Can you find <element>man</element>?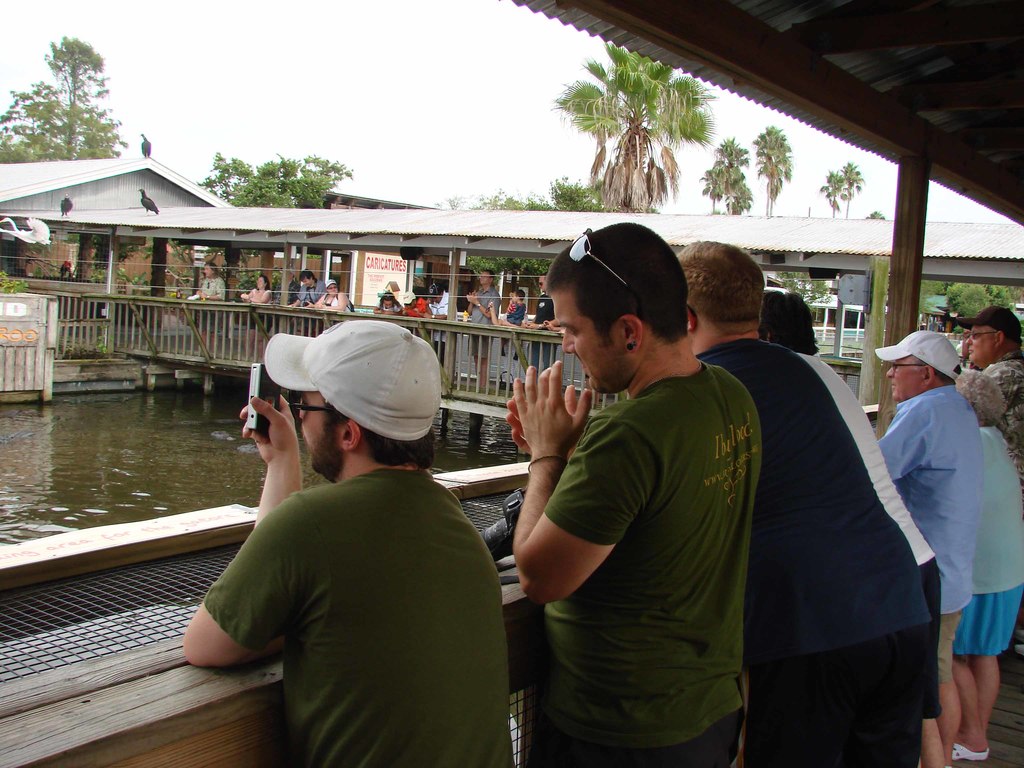
Yes, bounding box: (x1=873, y1=331, x2=986, y2=767).
